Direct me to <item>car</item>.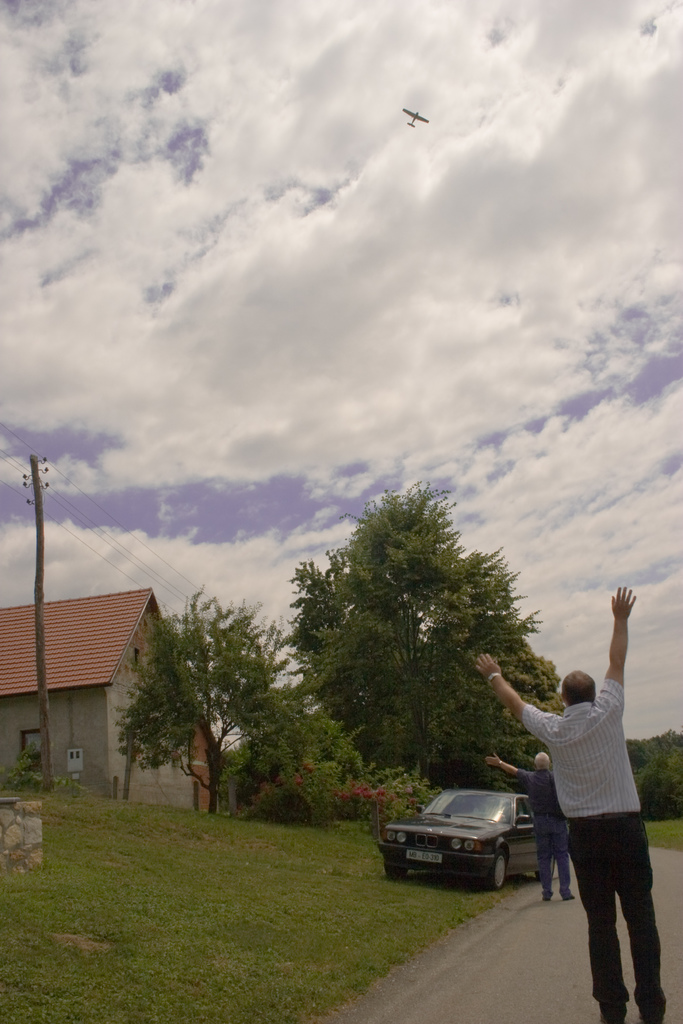
Direction: (left=384, top=786, right=552, bottom=893).
